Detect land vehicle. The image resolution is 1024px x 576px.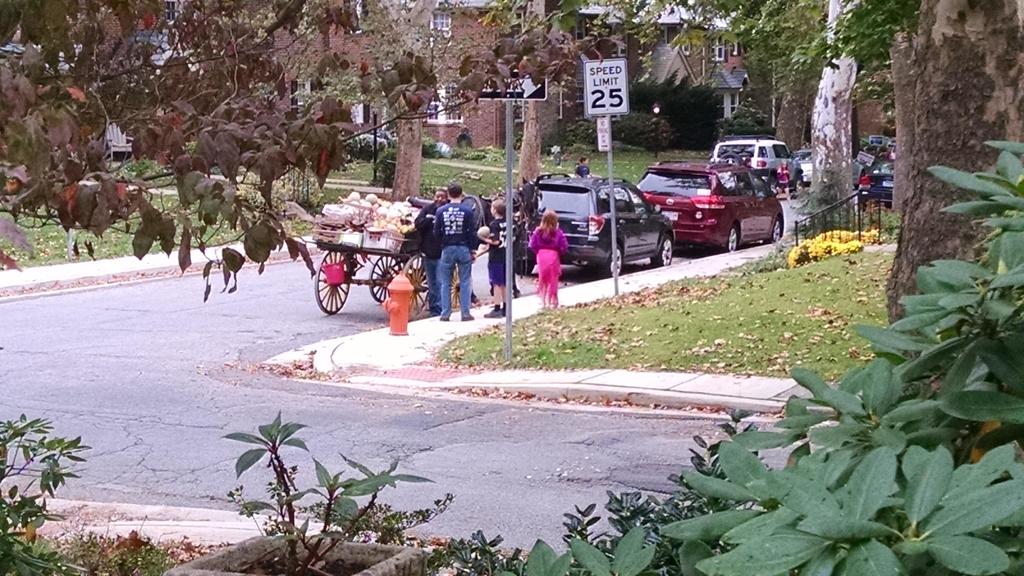
Rect(855, 151, 897, 214).
